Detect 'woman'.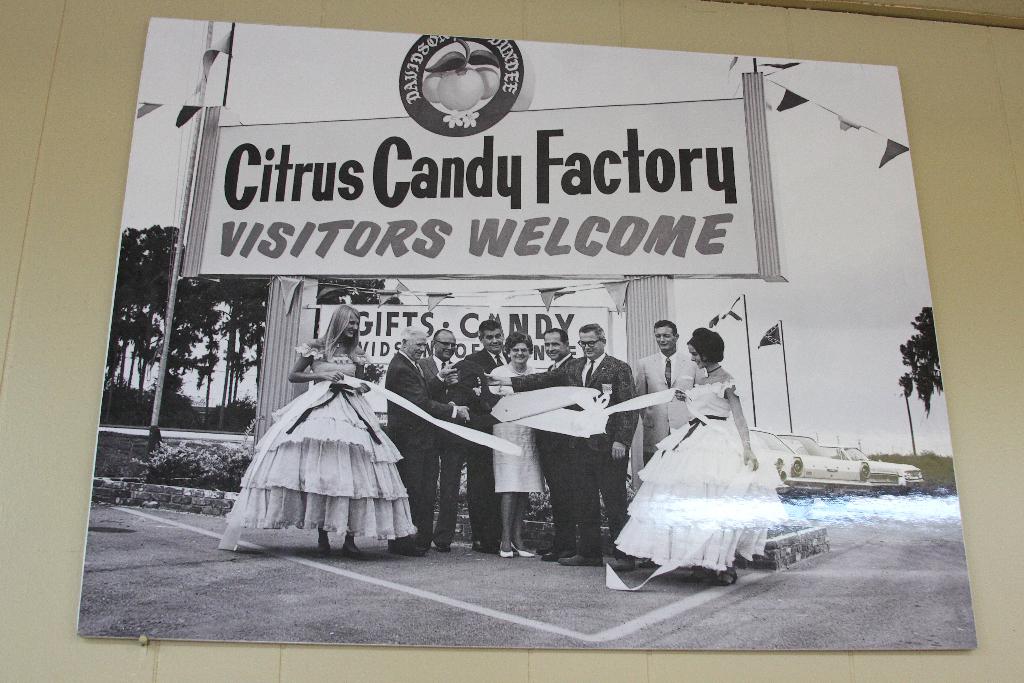
Detected at locate(481, 331, 547, 563).
